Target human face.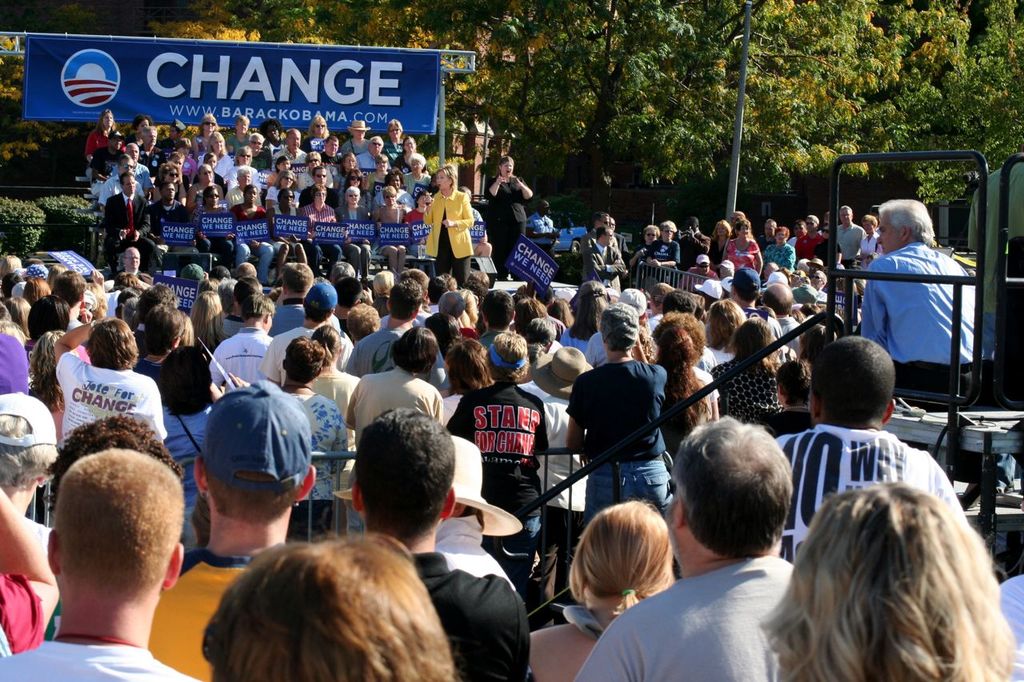
Target region: {"x1": 386, "y1": 118, "x2": 409, "y2": 140}.
